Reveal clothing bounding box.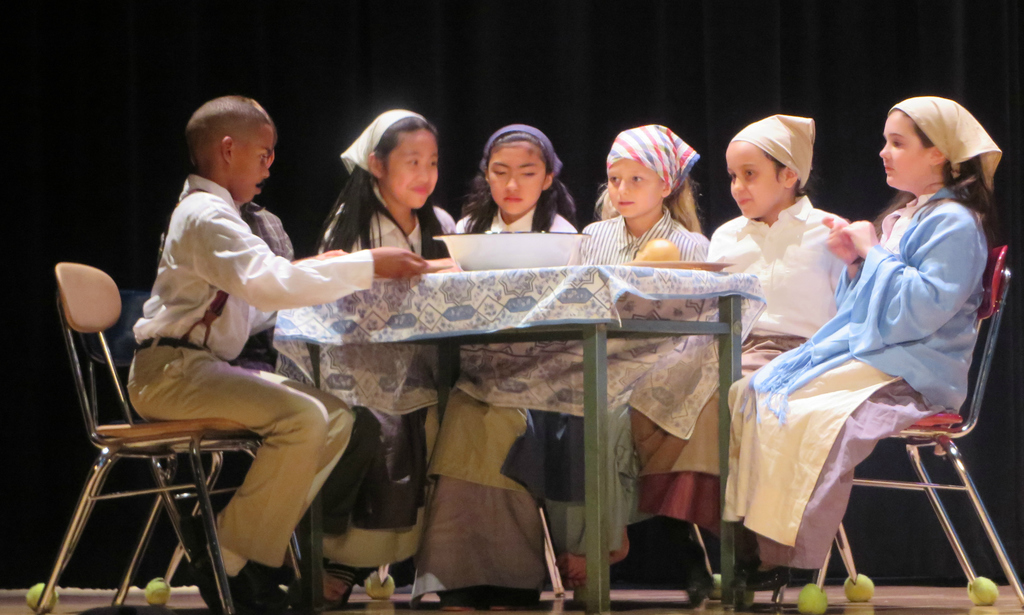
Revealed: (left=314, top=197, right=444, bottom=561).
